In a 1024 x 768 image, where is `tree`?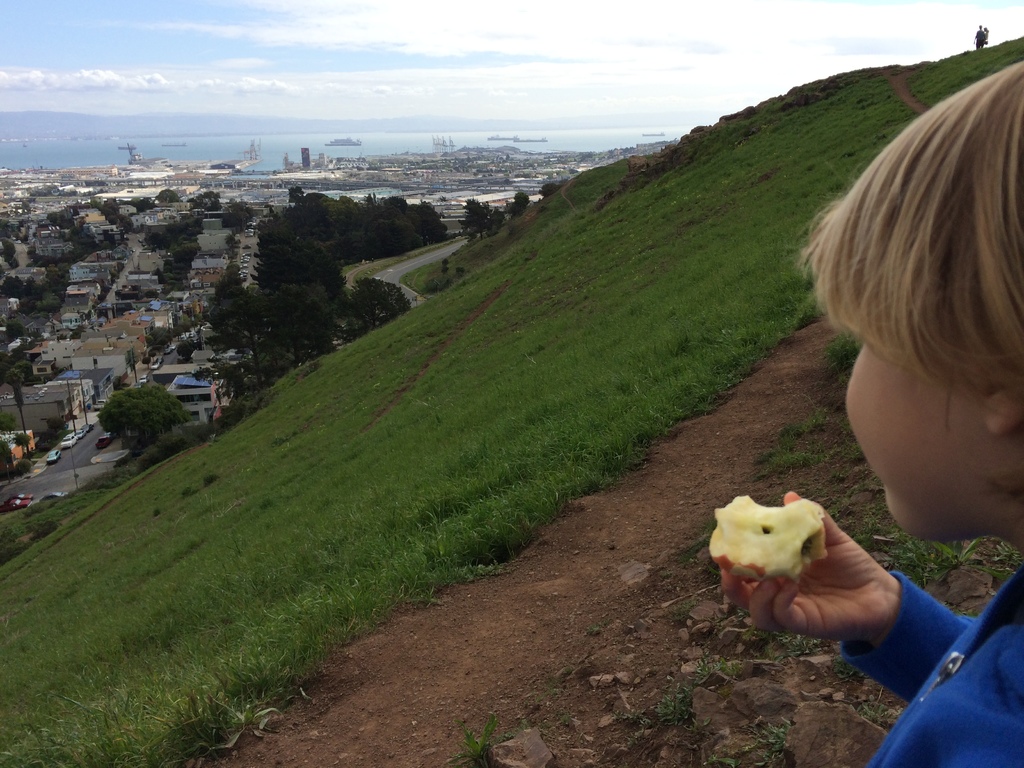
140:213:209:281.
